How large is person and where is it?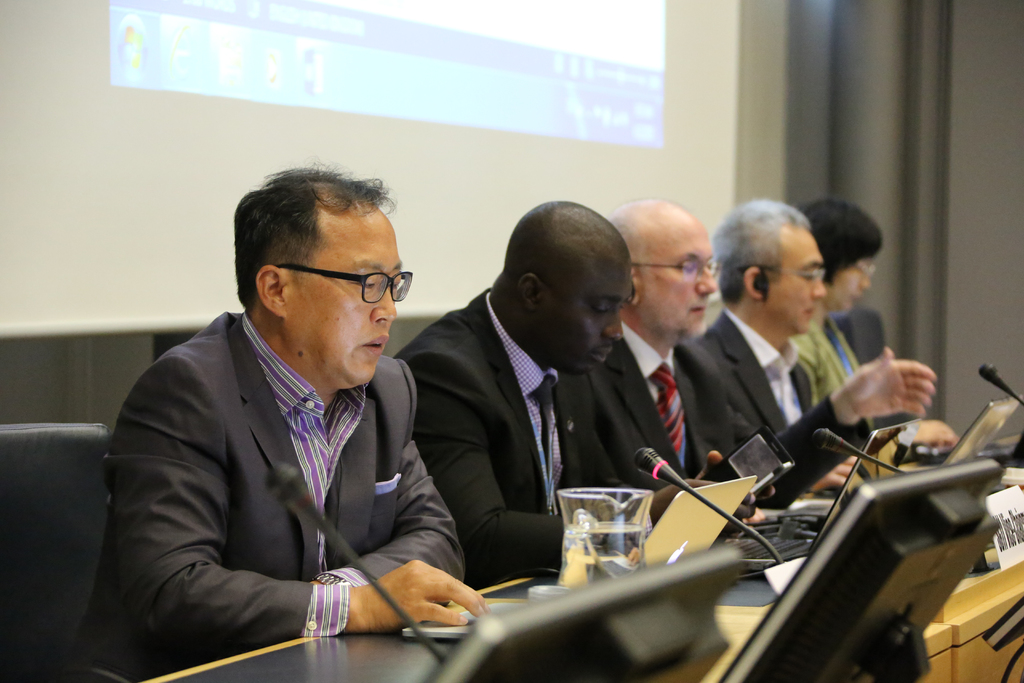
Bounding box: region(676, 190, 932, 498).
